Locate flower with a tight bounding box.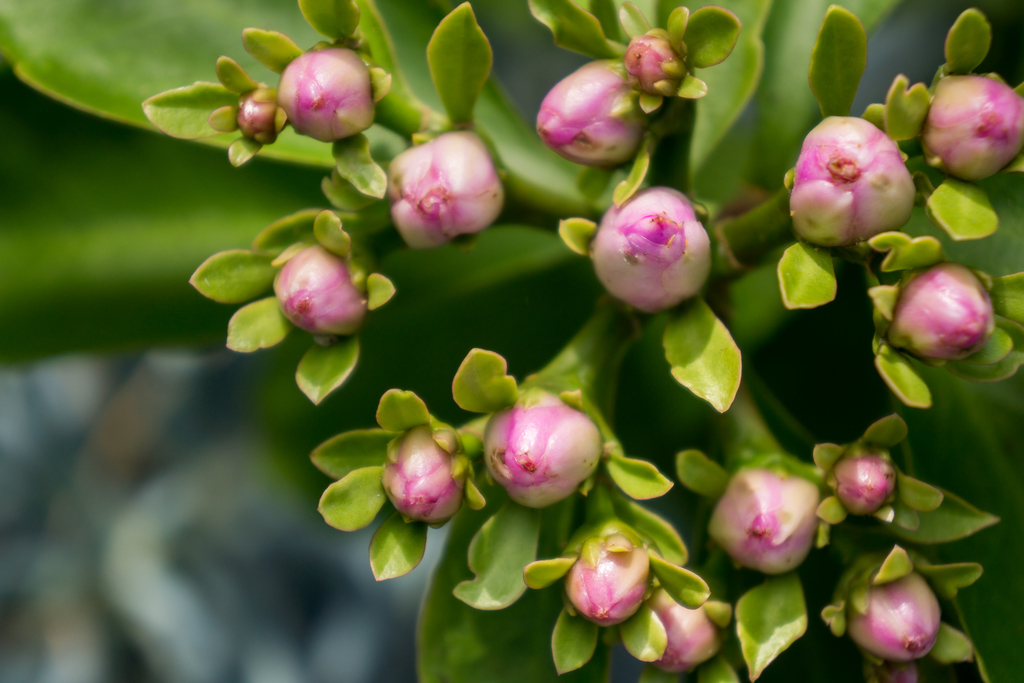
(563,531,655,624).
